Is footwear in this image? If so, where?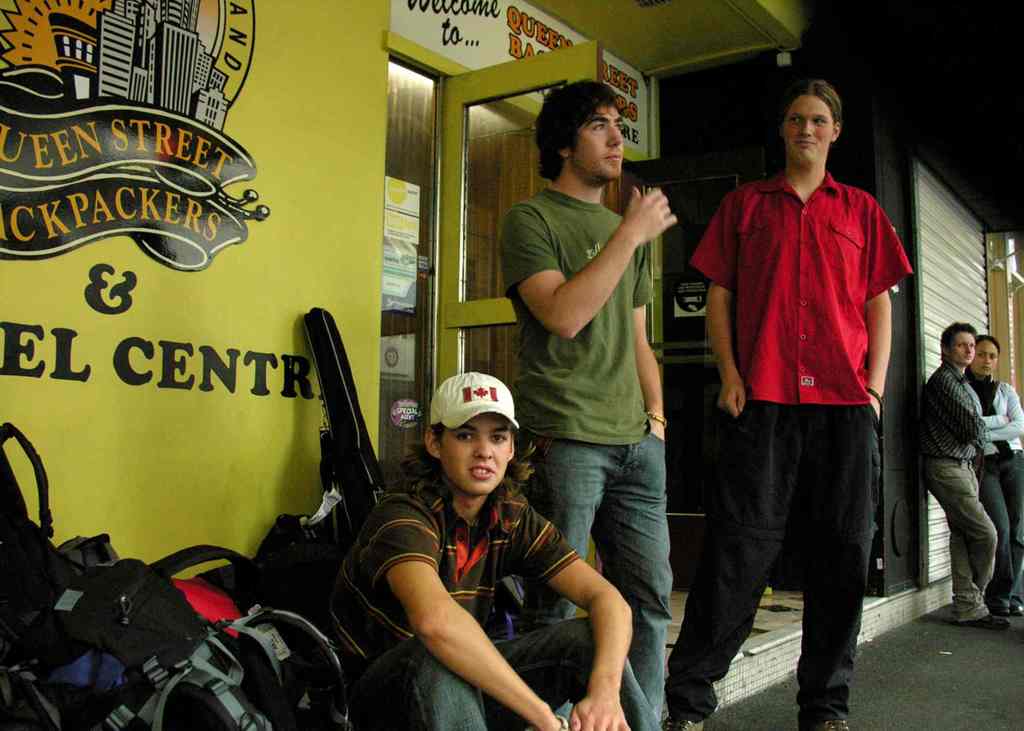
Yes, at detection(961, 607, 1011, 633).
